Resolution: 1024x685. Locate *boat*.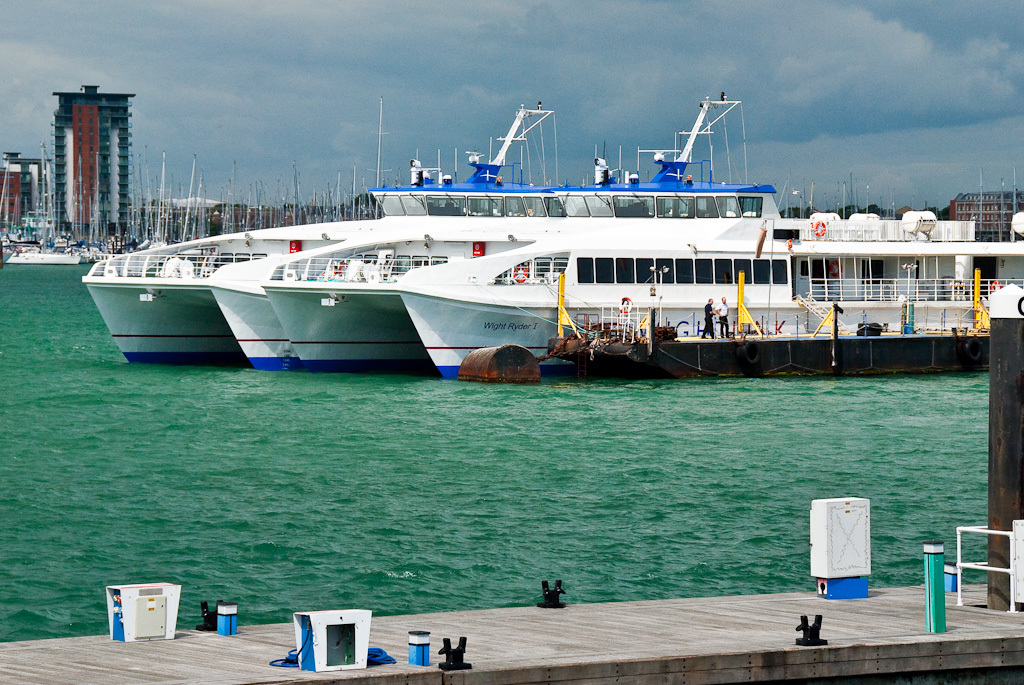
select_region(73, 83, 1022, 380).
